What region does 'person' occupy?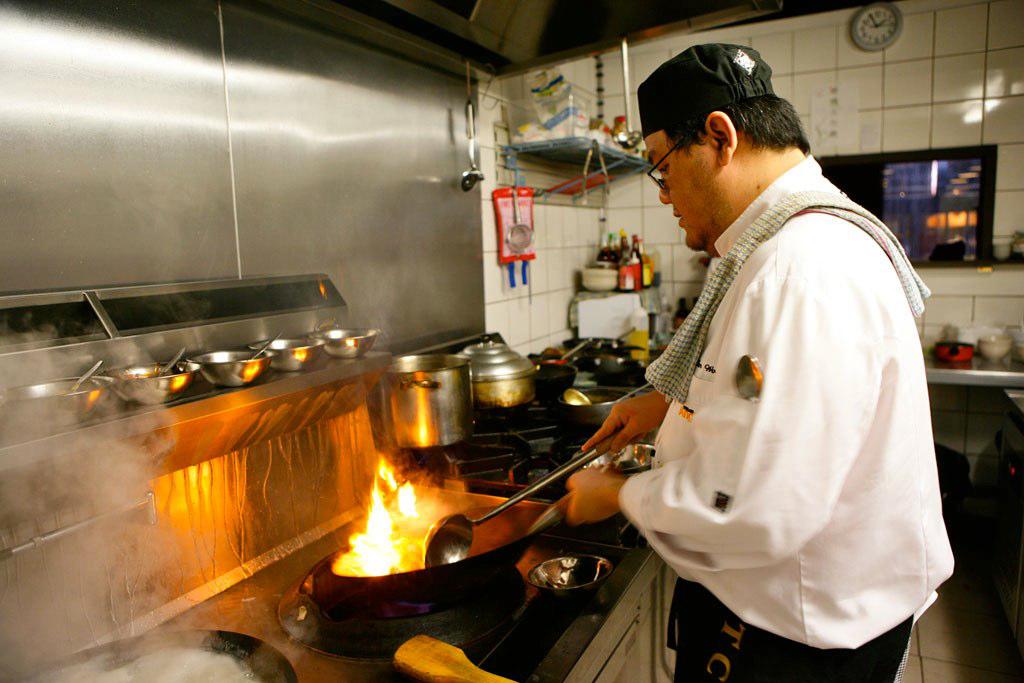
[552, 61, 926, 682].
